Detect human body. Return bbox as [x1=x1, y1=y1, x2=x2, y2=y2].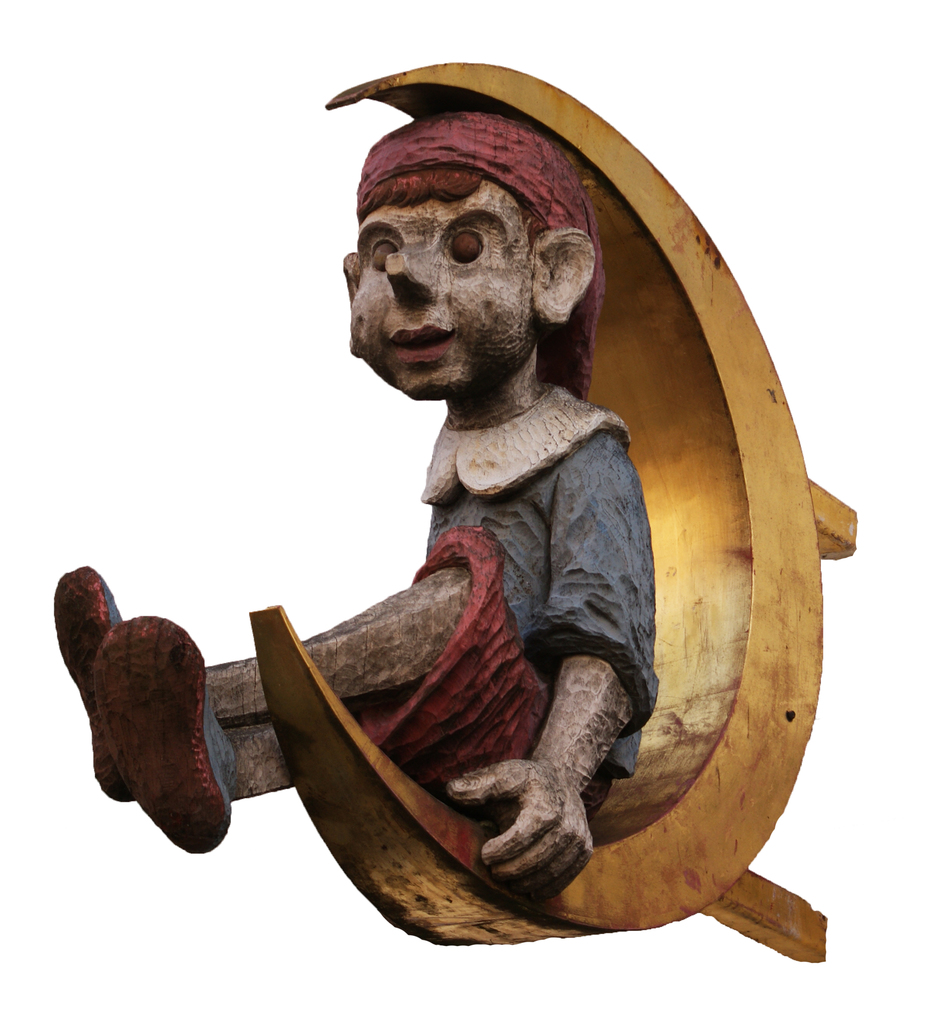
[x1=205, y1=103, x2=652, y2=908].
